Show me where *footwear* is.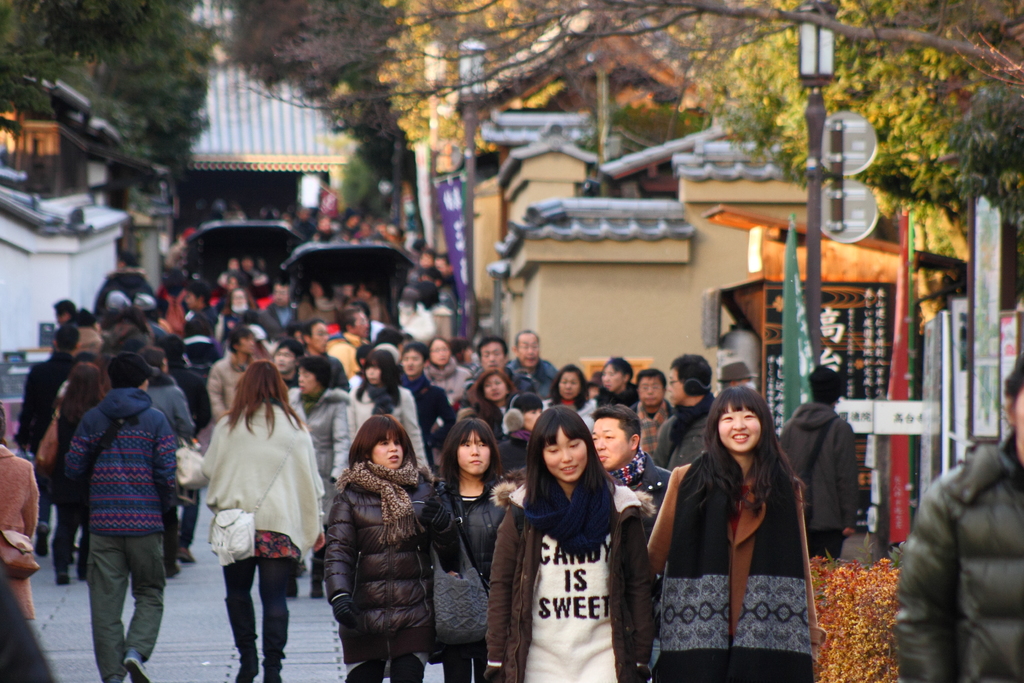
*footwear* is at bbox=(289, 568, 300, 598).
